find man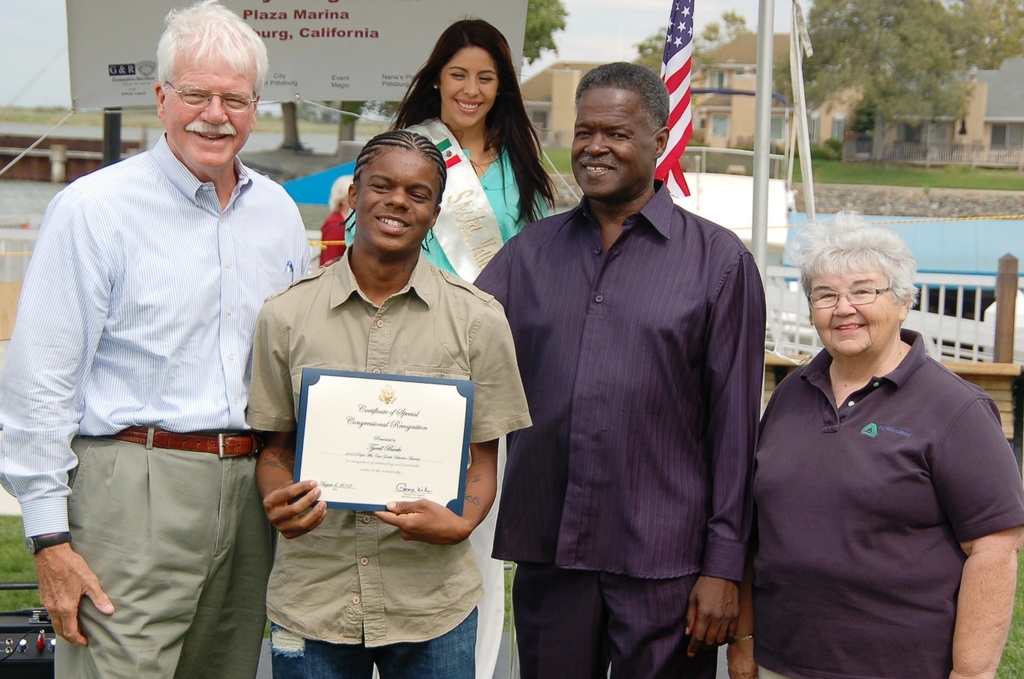
Rect(0, 0, 308, 678)
